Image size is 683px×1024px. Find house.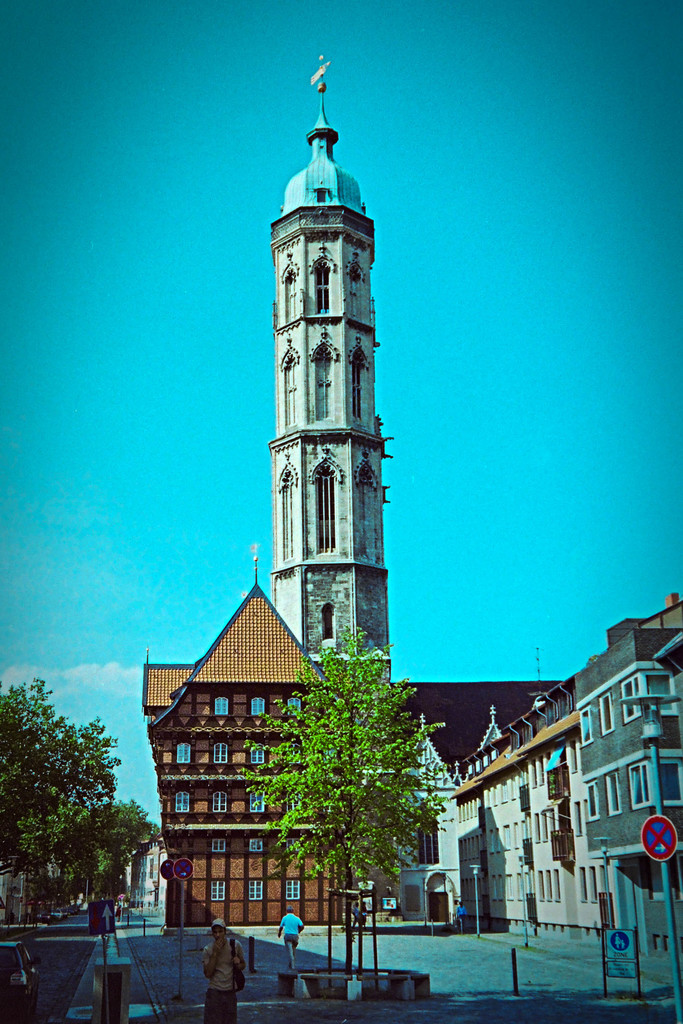
box(436, 697, 609, 940).
